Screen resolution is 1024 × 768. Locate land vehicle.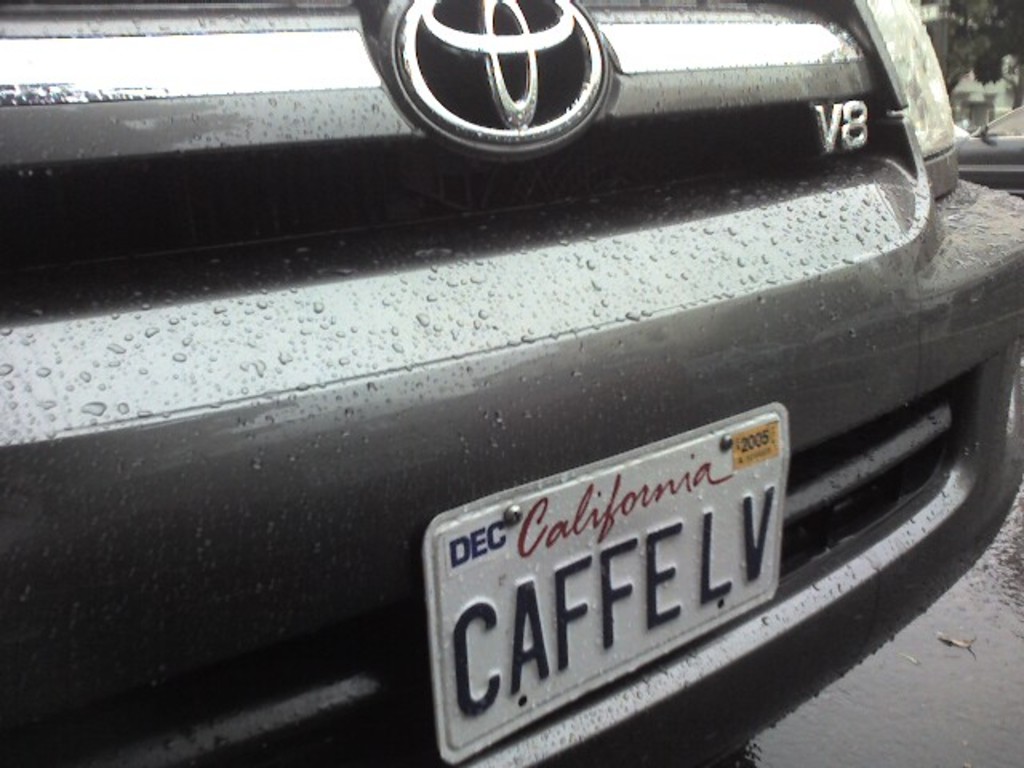
85, 5, 958, 750.
